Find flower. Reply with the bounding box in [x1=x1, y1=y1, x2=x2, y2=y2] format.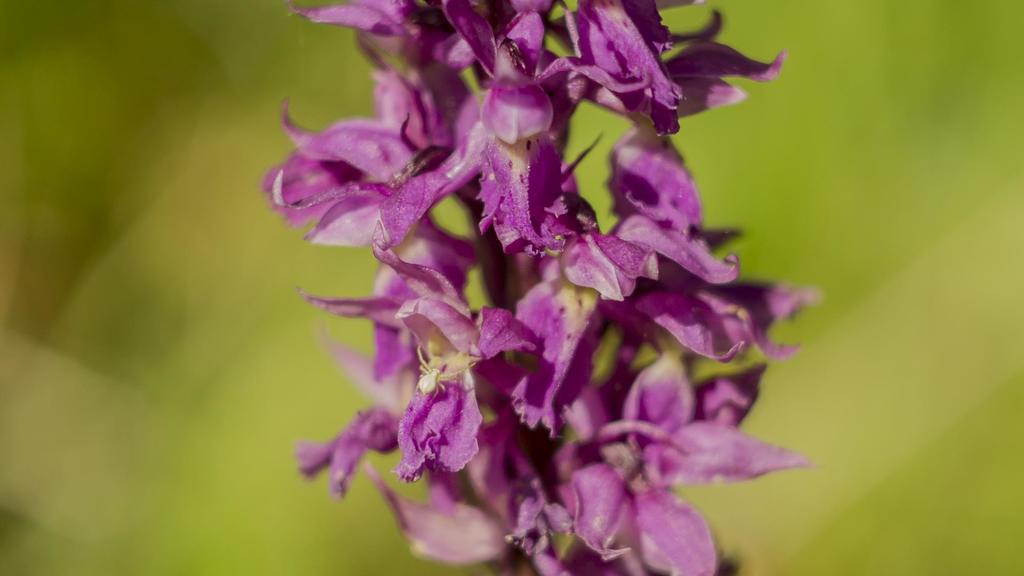
[x1=260, y1=0, x2=826, y2=575].
